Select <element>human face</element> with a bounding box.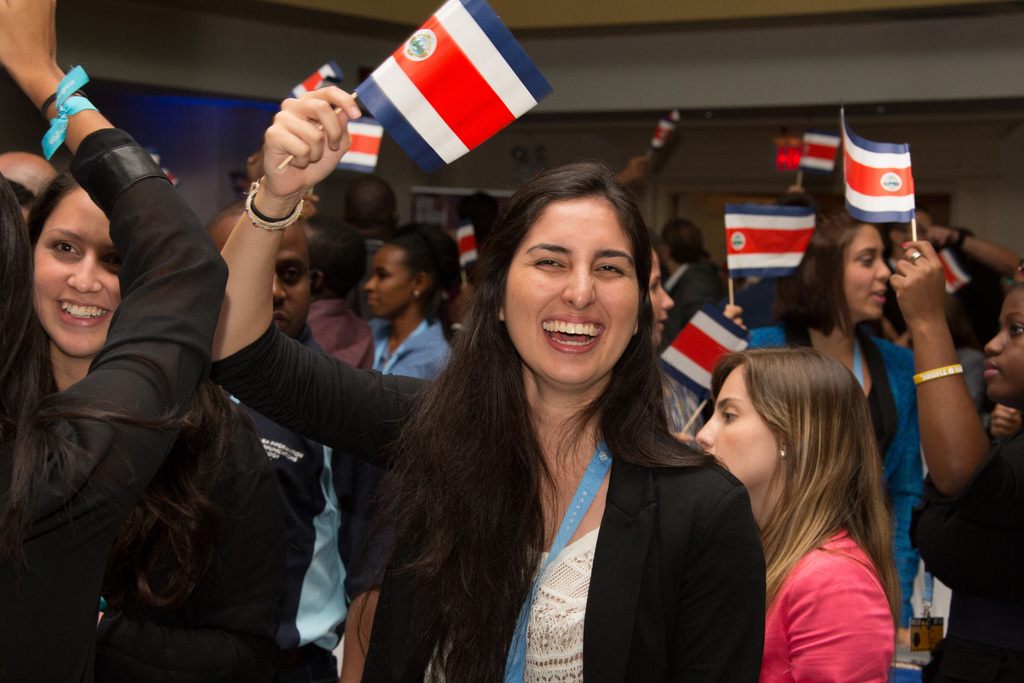
34,189,123,358.
